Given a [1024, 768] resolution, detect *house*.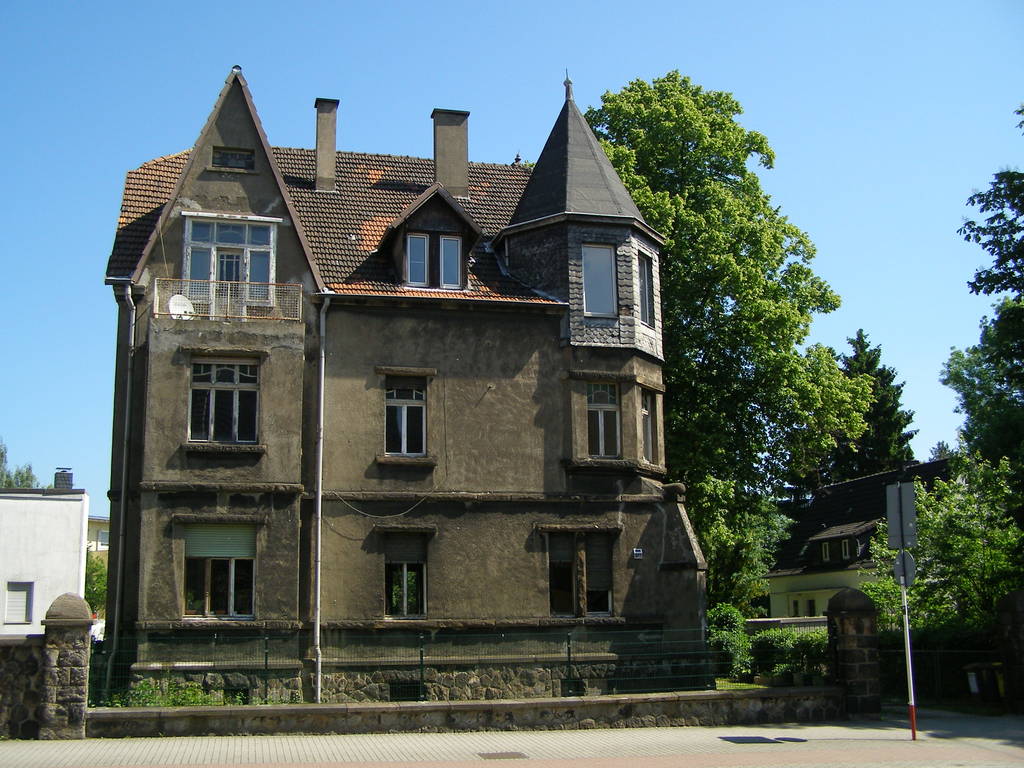
(736,451,950,636).
